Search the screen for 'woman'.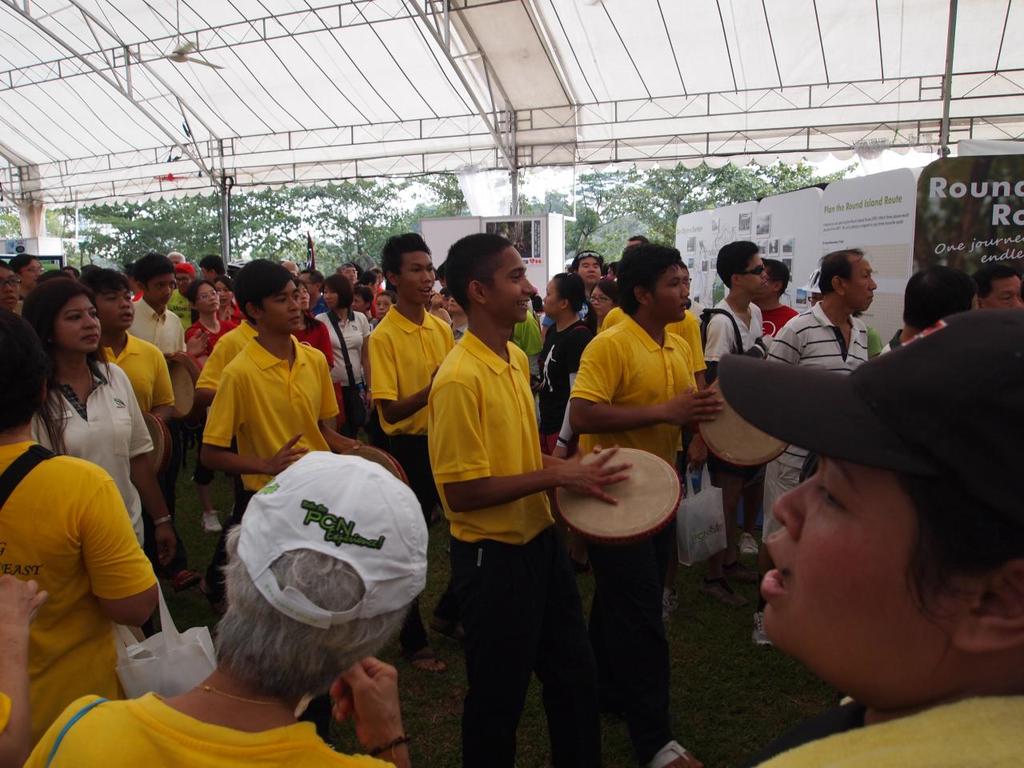
Found at box(589, 278, 622, 327).
